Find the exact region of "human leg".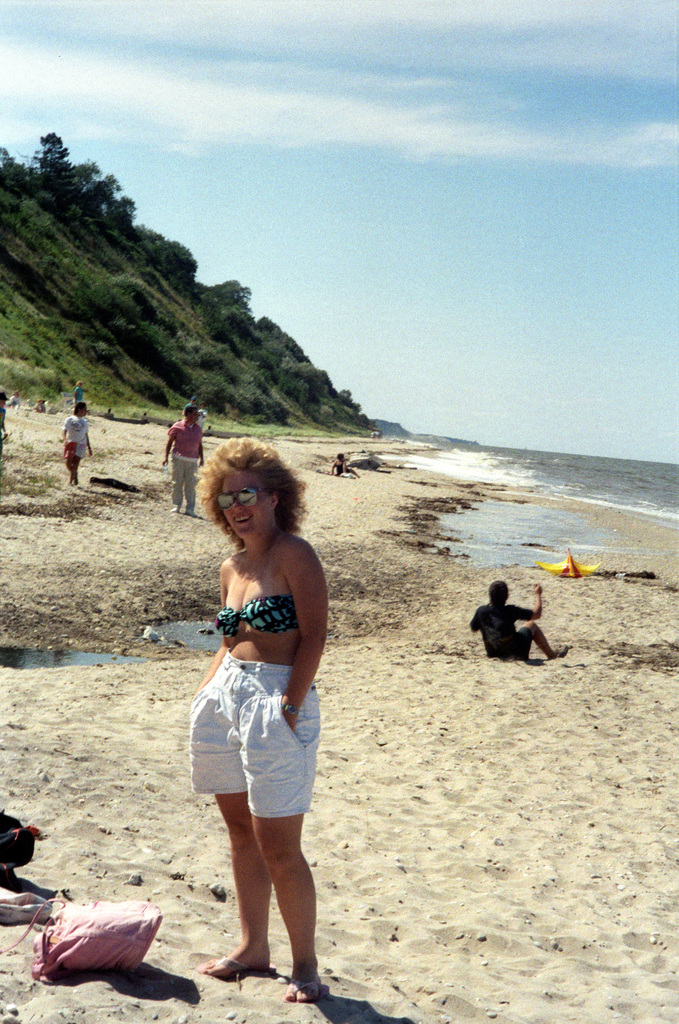
Exact region: BBox(65, 447, 85, 483).
